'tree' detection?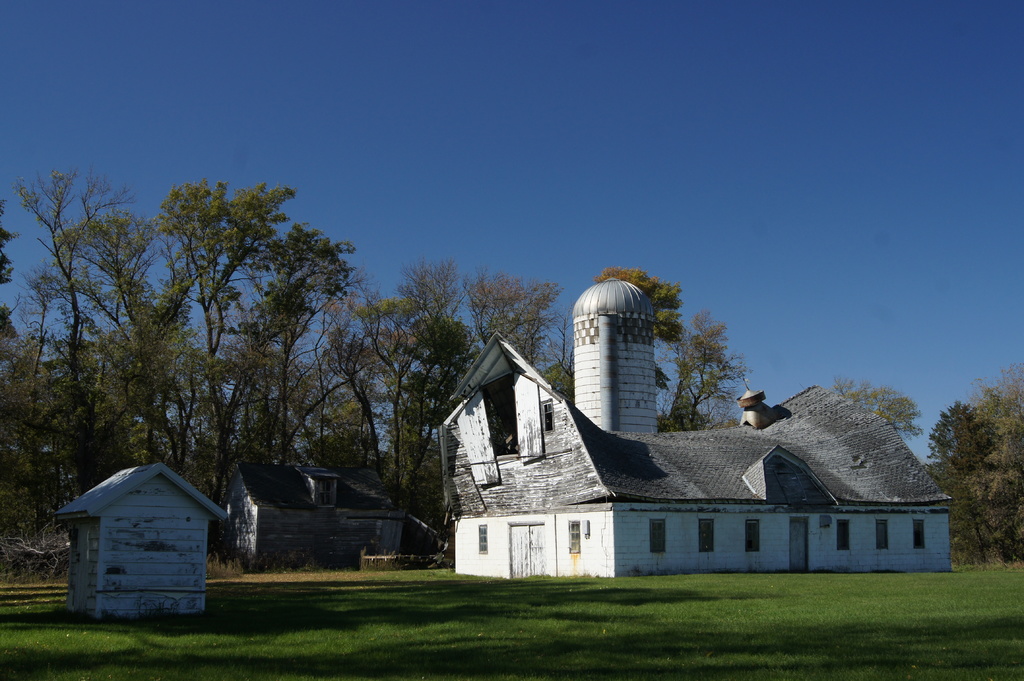
(left=917, top=362, right=1023, bottom=568)
